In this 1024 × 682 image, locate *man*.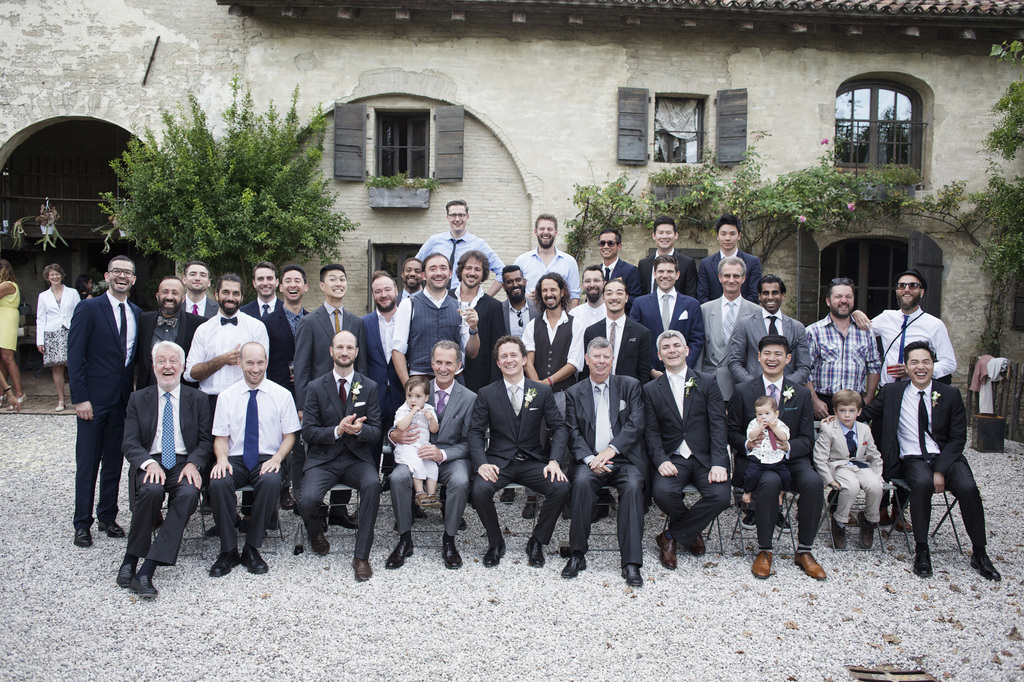
Bounding box: crop(733, 336, 828, 579).
